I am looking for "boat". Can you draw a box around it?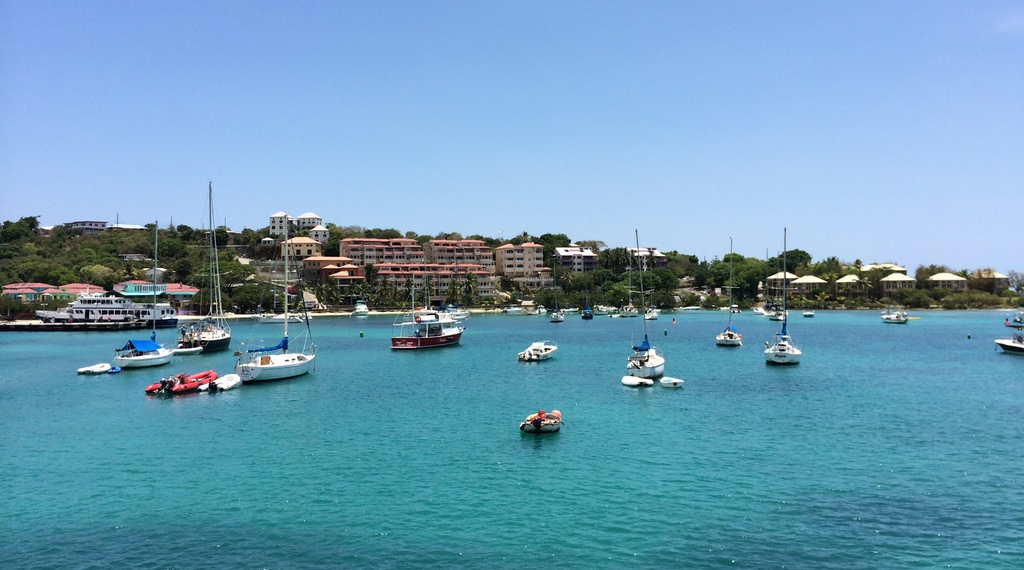
Sure, the bounding box is {"left": 684, "top": 304, "right": 699, "bottom": 309}.
